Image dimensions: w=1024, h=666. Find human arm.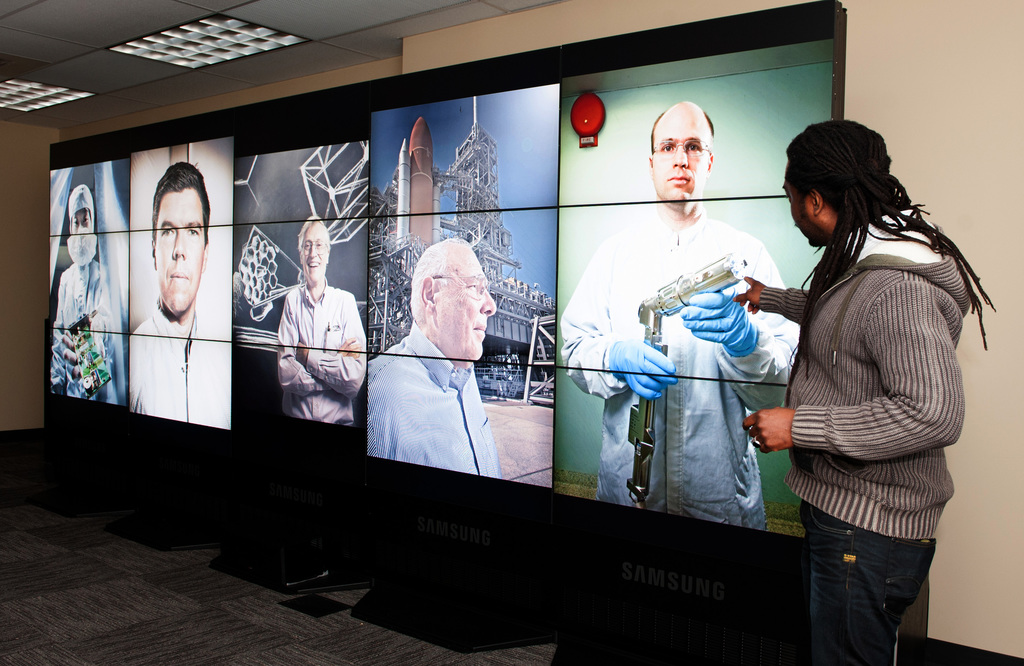
bbox=[739, 279, 963, 467].
